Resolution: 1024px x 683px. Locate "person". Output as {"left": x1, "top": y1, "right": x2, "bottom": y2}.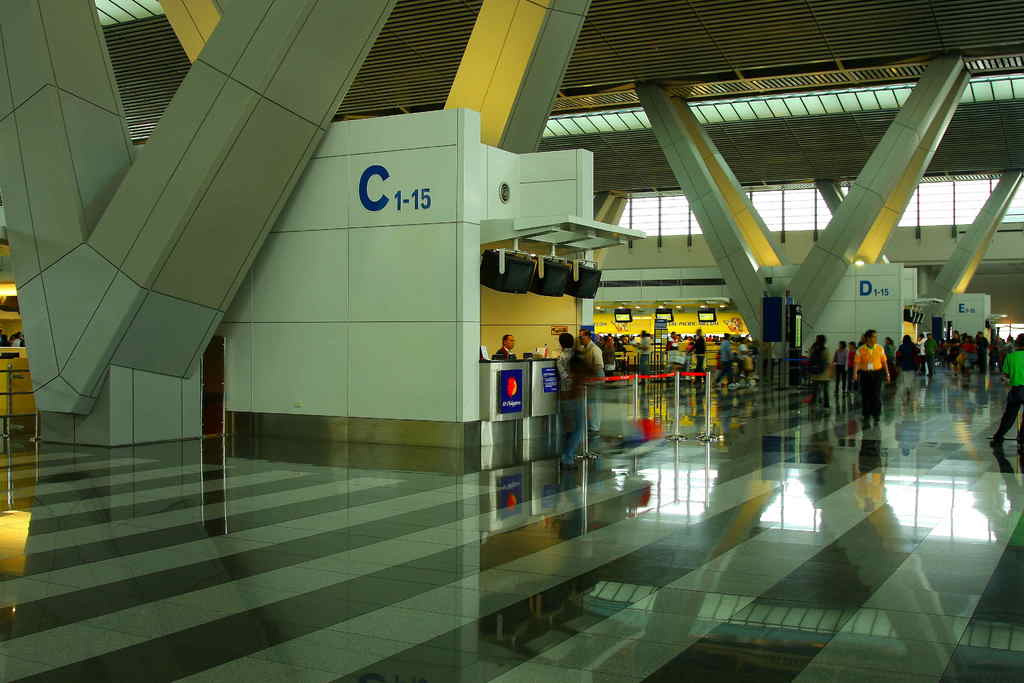
{"left": 711, "top": 333, "right": 740, "bottom": 389}.
